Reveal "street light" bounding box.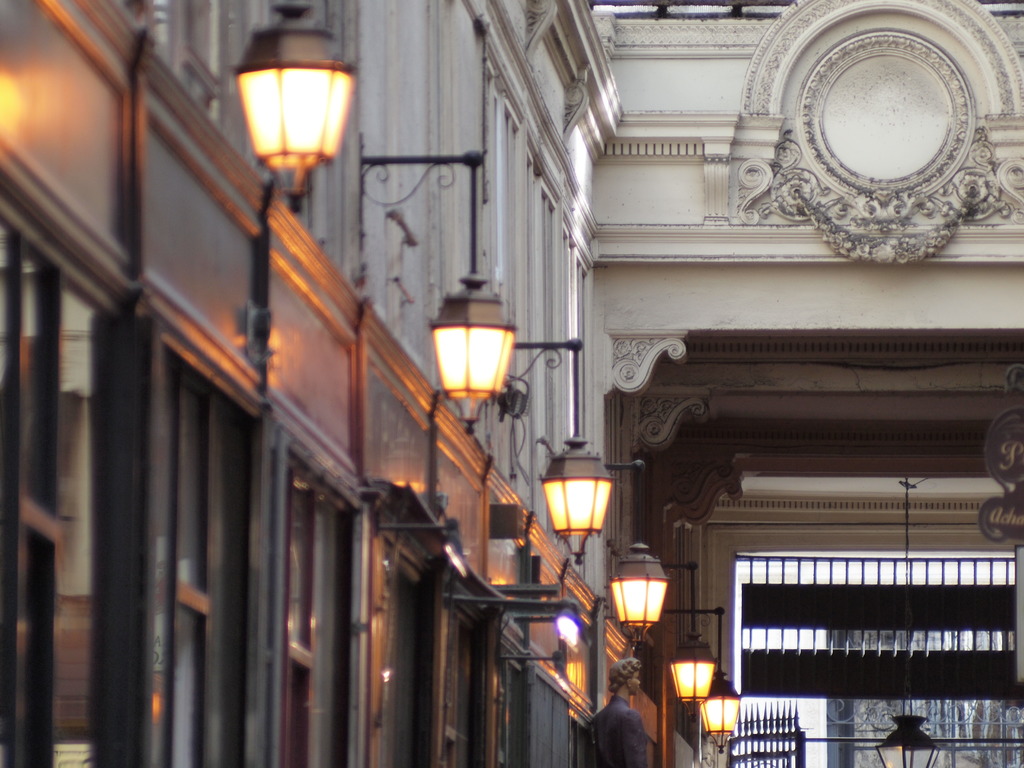
Revealed: bbox=(210, 10, 349, 256).
